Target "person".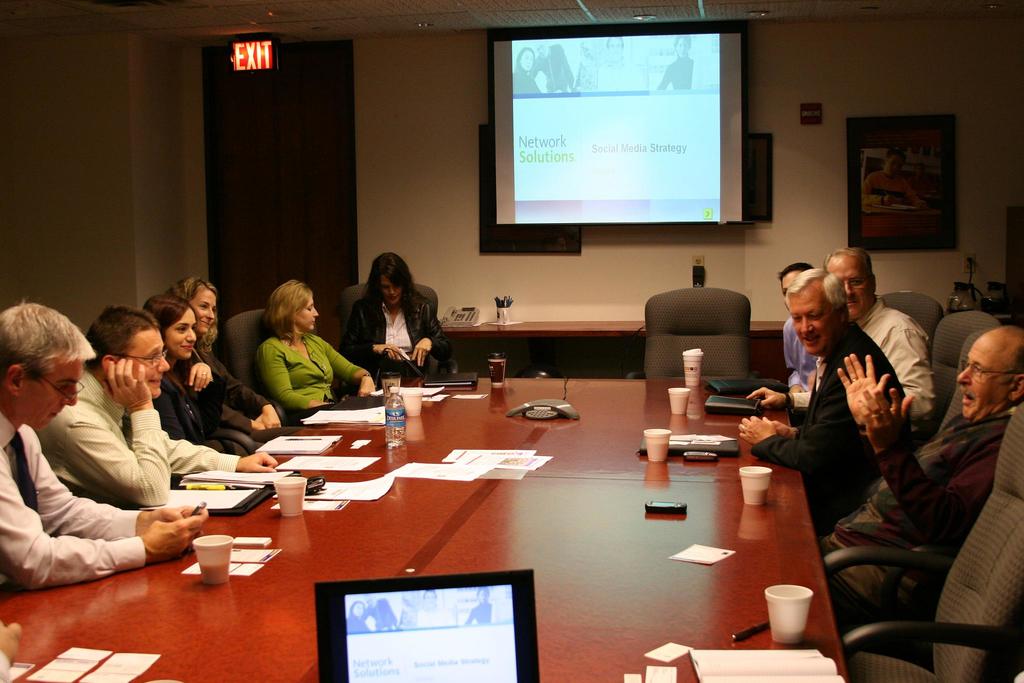
Target region: region(815, 319, 1023, 646).
